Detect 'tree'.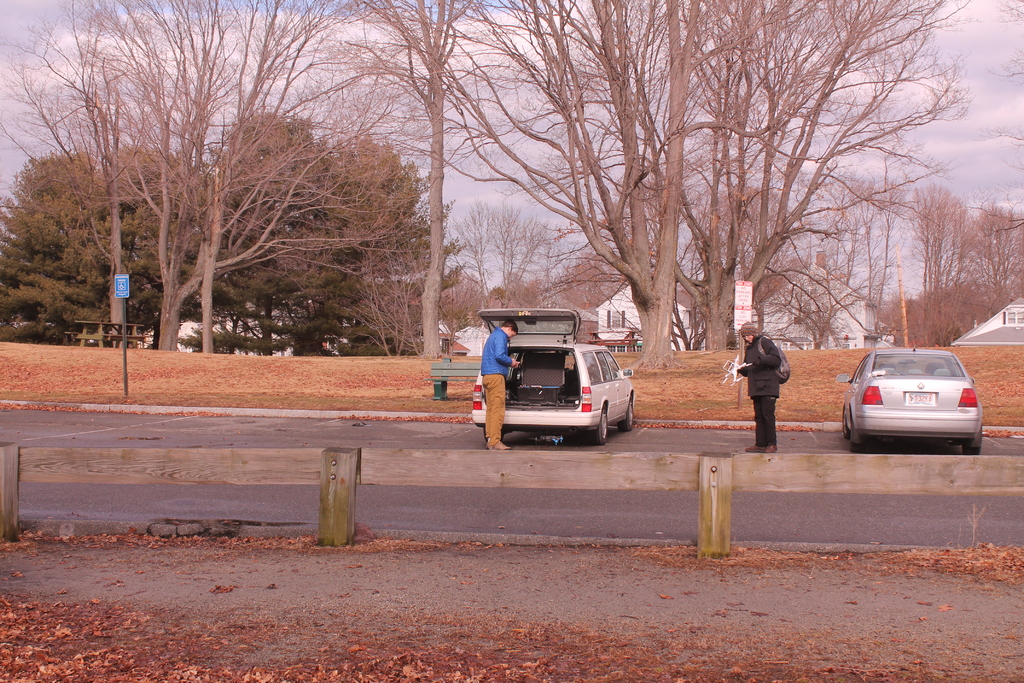
Detected at region(812, 165, 906, 360).
